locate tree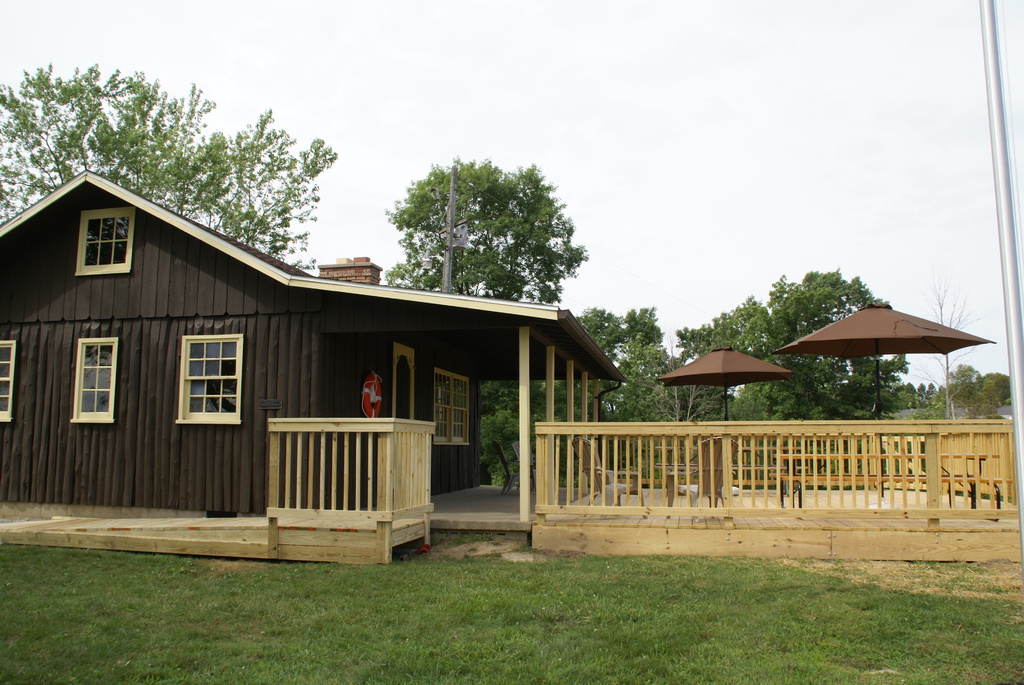
l=895, t=379, r=911, b=413
